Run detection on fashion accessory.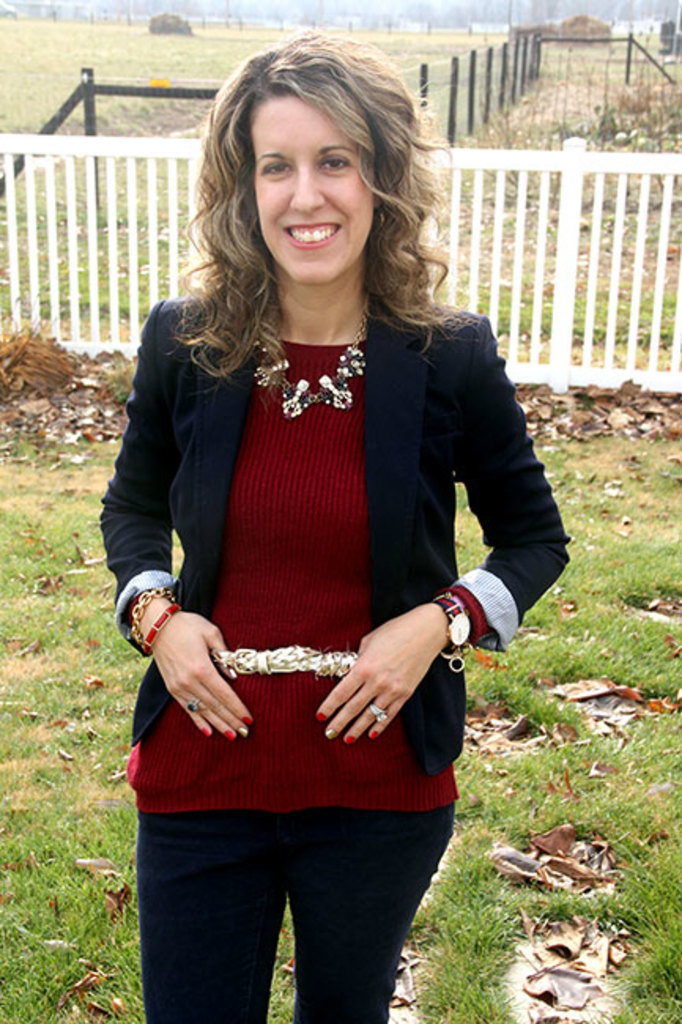
Result: box=[187, 699, 198, 710].
